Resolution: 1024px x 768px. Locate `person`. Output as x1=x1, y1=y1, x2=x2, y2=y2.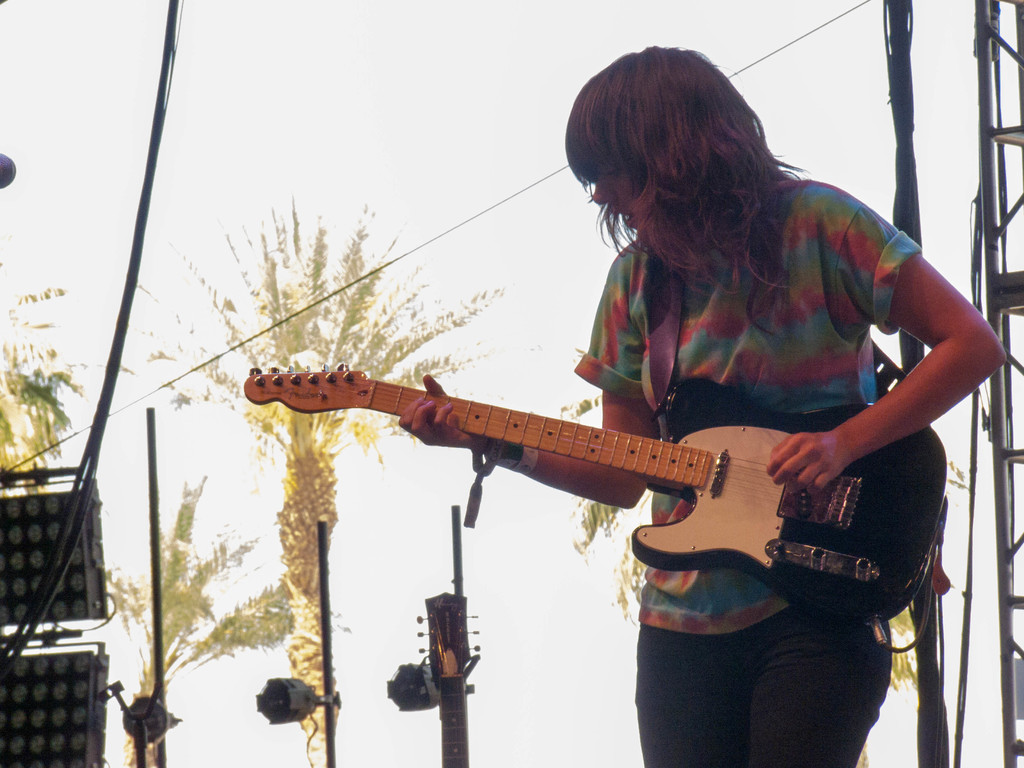
x1=396, y1=43, x2=1007, y2=767.
